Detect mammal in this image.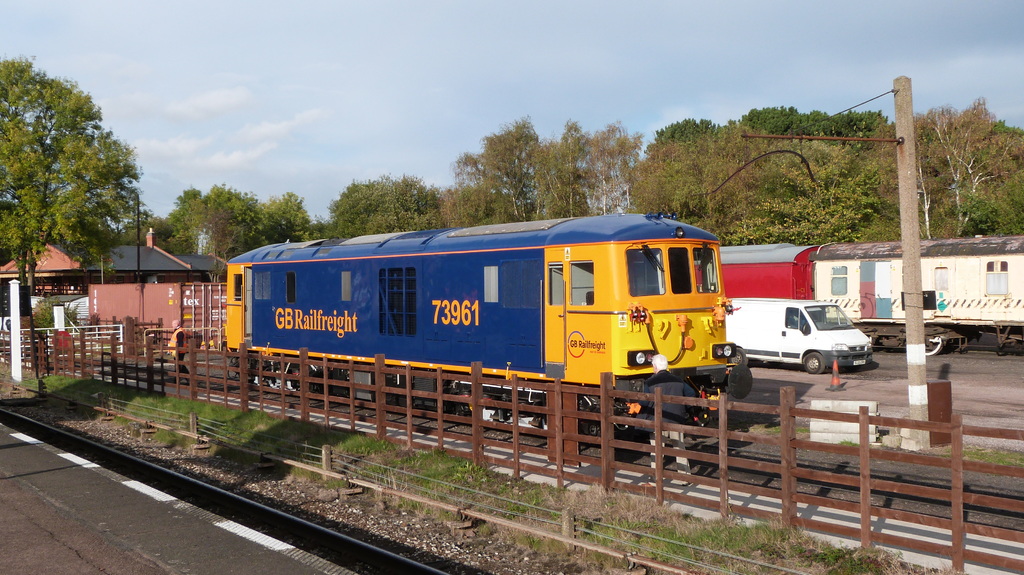
Detection: [x1=638, y1=351, x2=700, y2=433].
